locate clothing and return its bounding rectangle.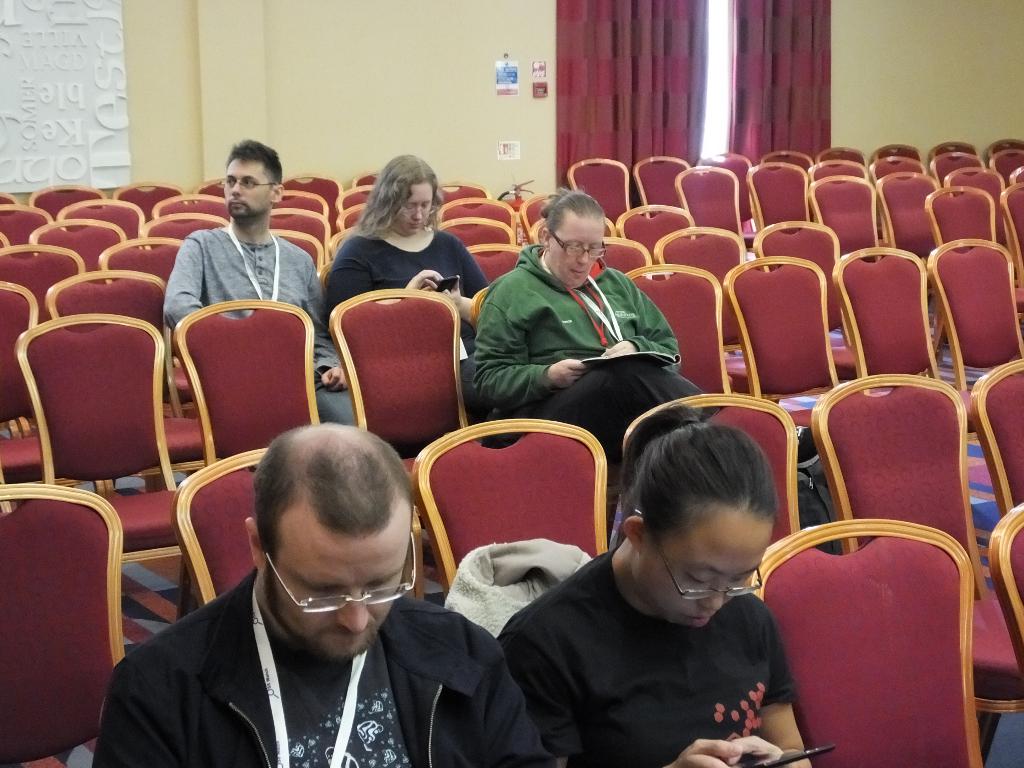
x1=468, y1=252, x2=711, y2=444.
